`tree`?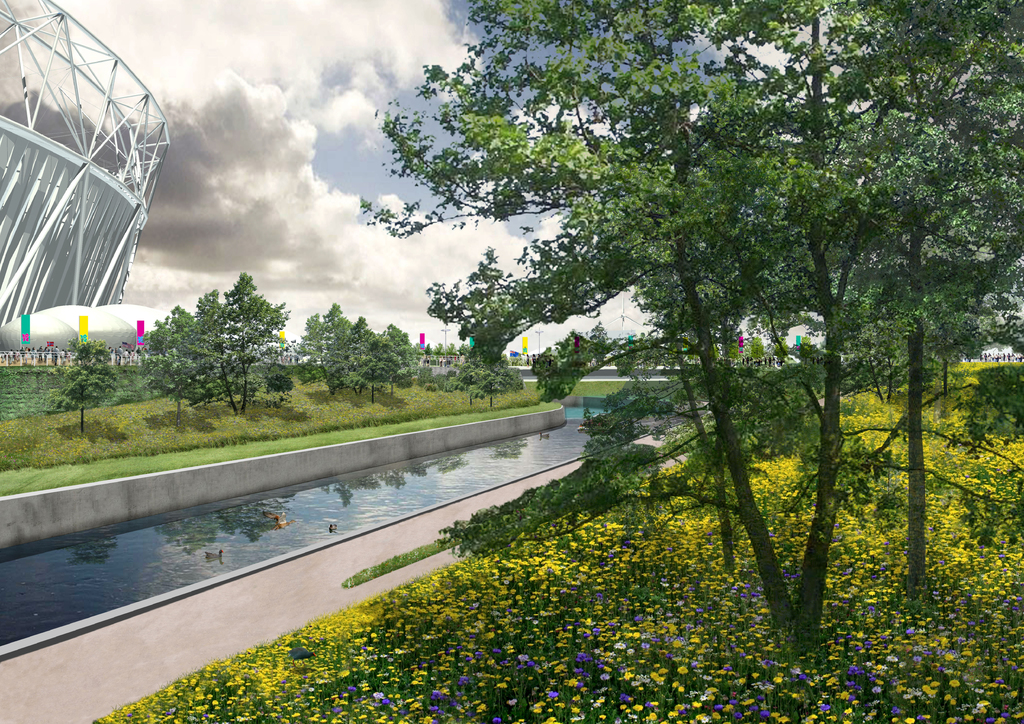
(x1=340, y1=315, x2=364, y2=396)
